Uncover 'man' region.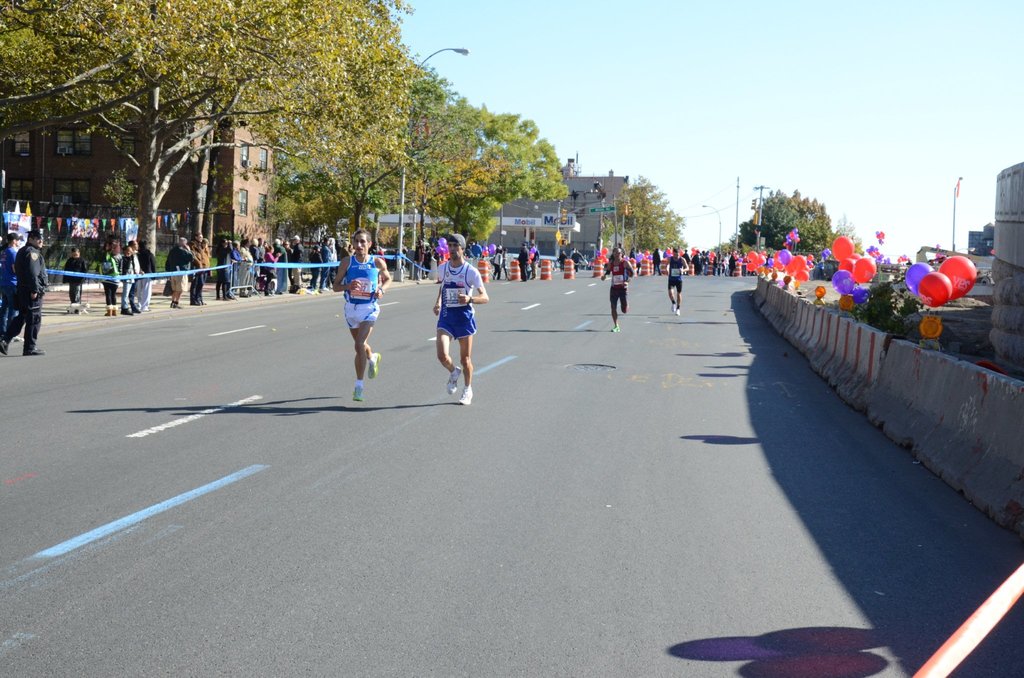
Uncovered: (x1=62, y1=250, x2=90, y2=313).
